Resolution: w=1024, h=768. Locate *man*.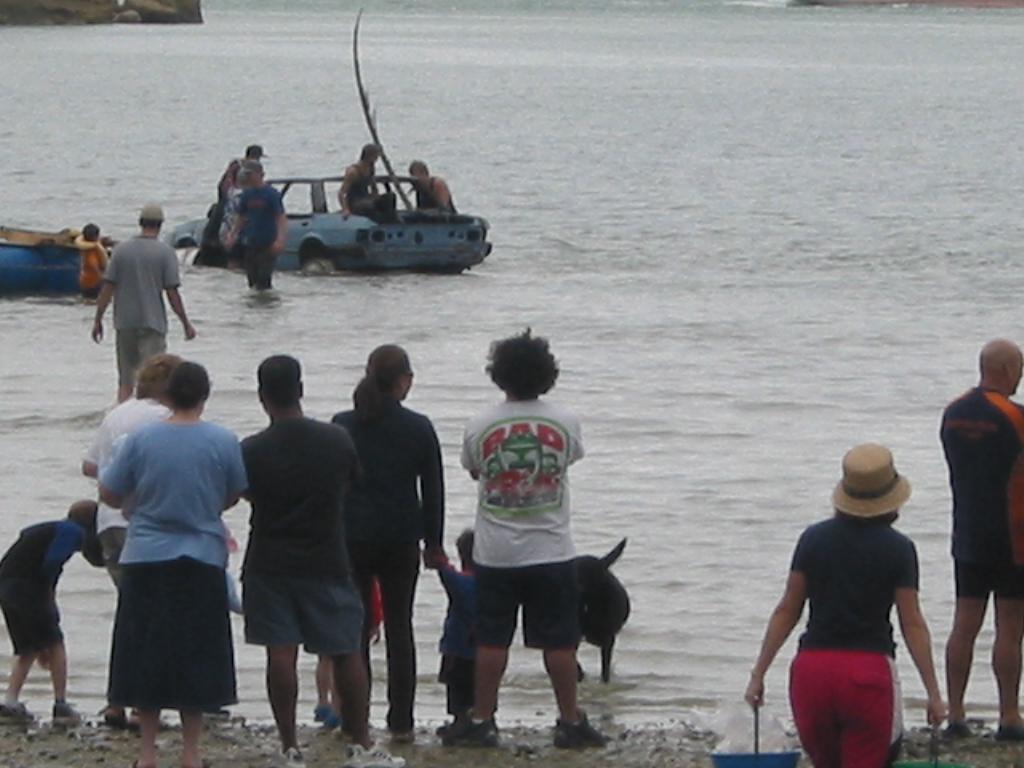
433:334:614:750.
